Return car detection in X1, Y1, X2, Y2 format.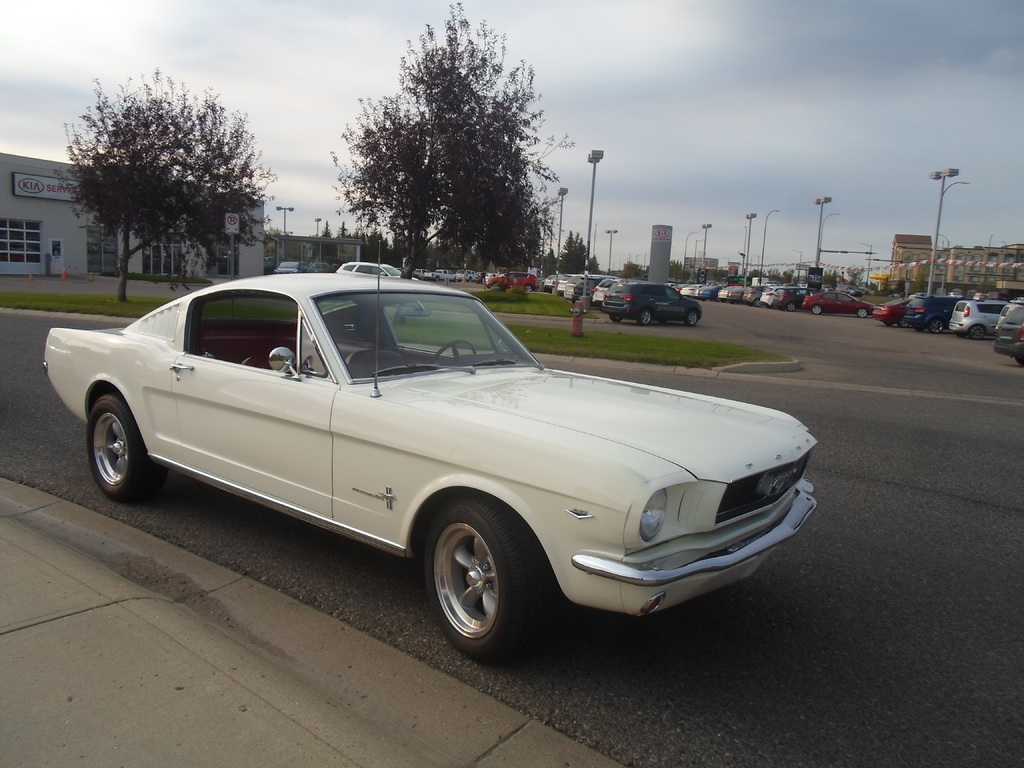
309, 260, 333, 278.
